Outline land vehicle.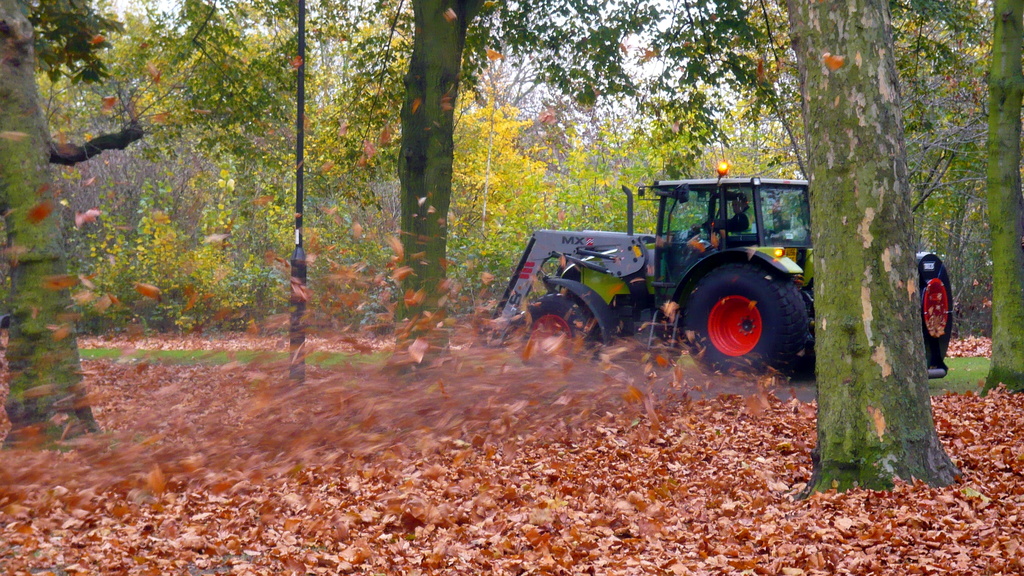
Outline: [494,153,960,388].
